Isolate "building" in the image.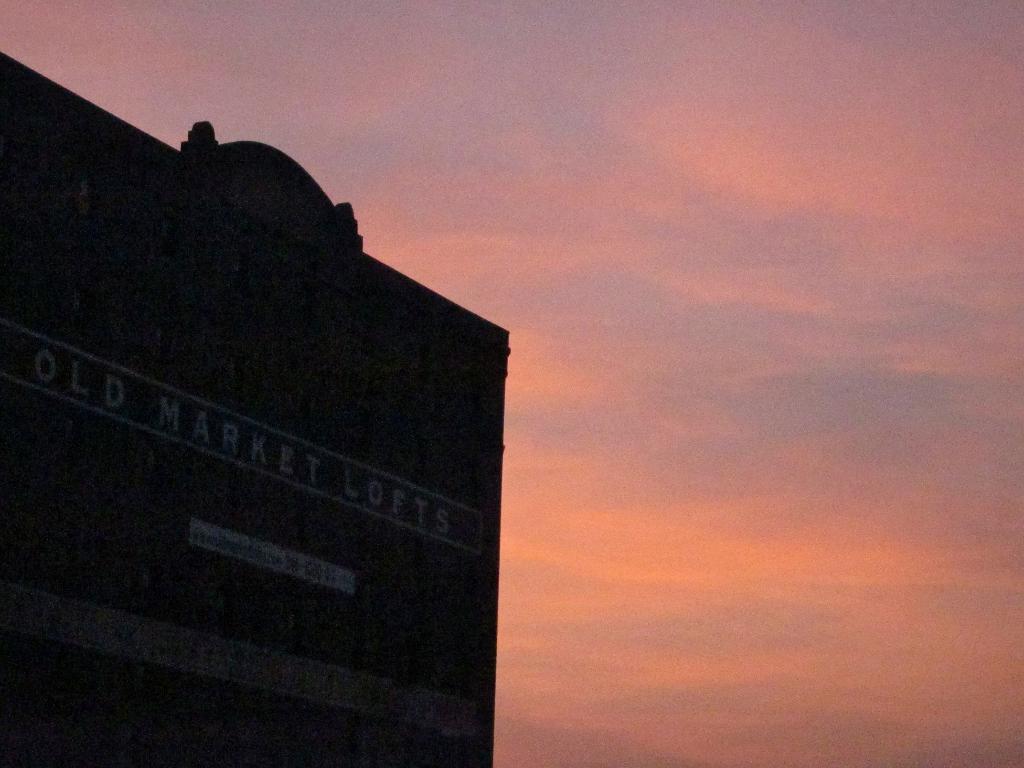
Isolated region: [0,49,515,767].
